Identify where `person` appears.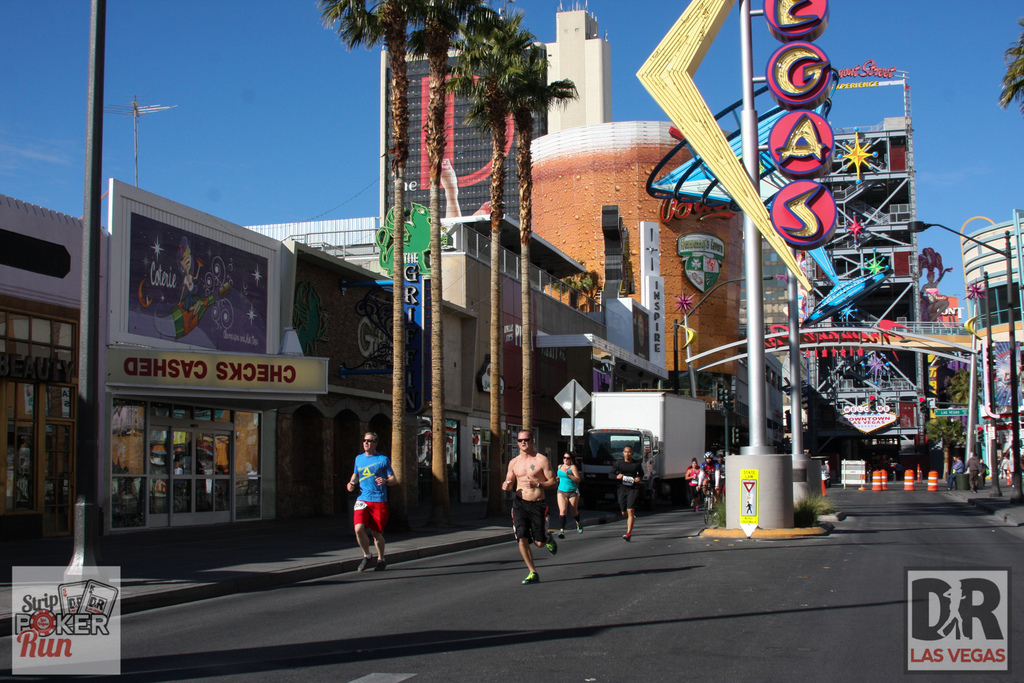
Appears at x1=554 y1=445 x2=584 y2=538.
